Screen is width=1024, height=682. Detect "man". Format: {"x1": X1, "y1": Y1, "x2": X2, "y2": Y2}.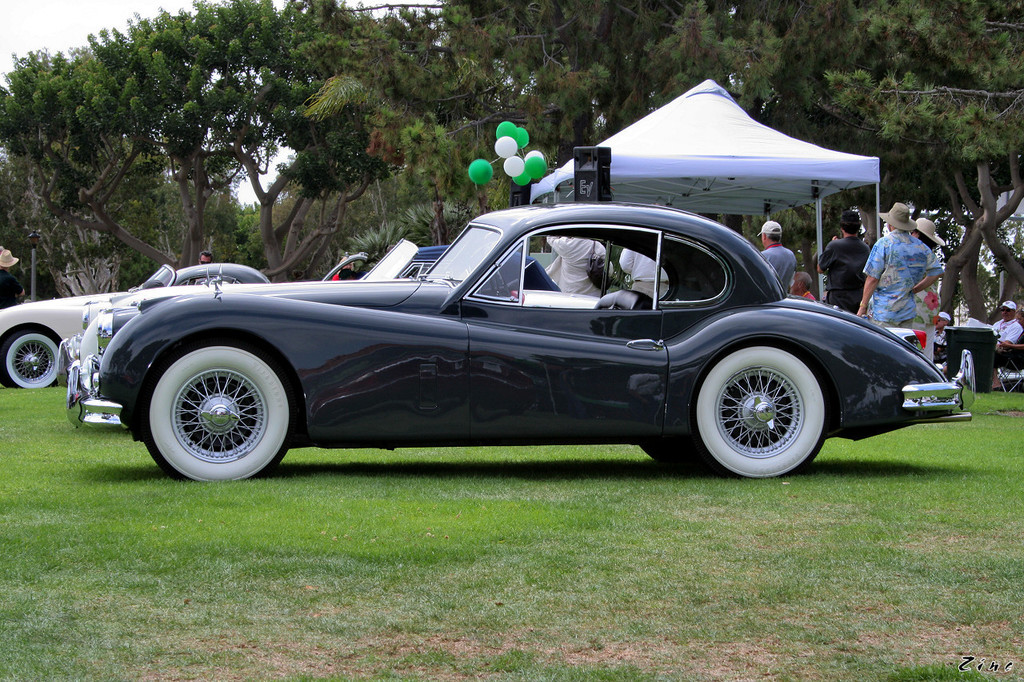
{"x1": 618, "y1": 244, "x2": 675, "y2": 310}.
